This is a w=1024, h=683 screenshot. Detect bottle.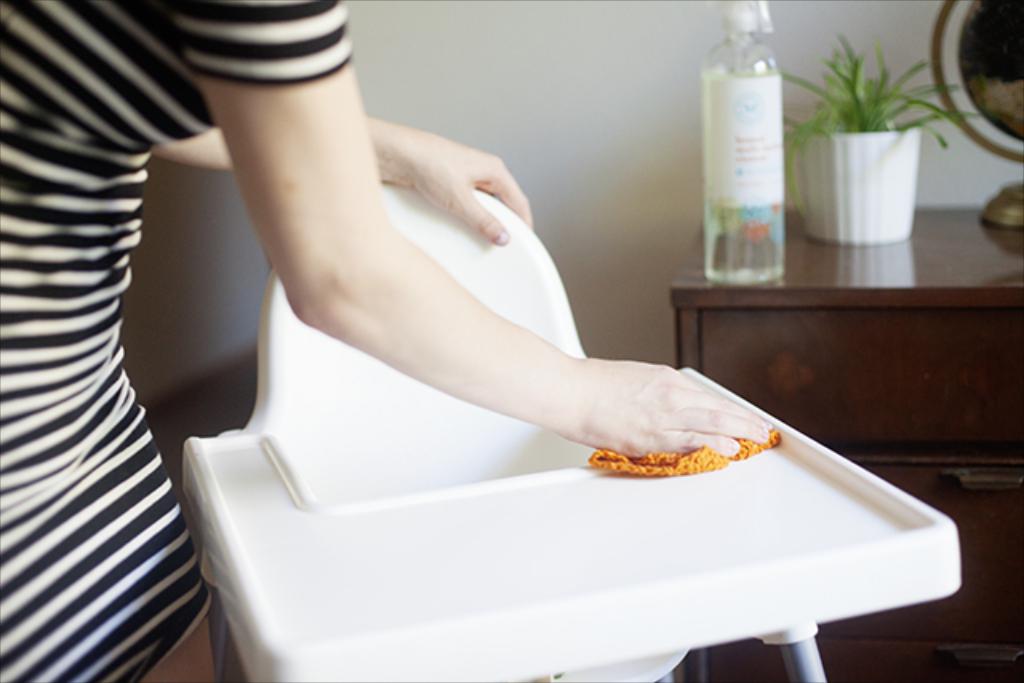
698, 0, 790, 288.
